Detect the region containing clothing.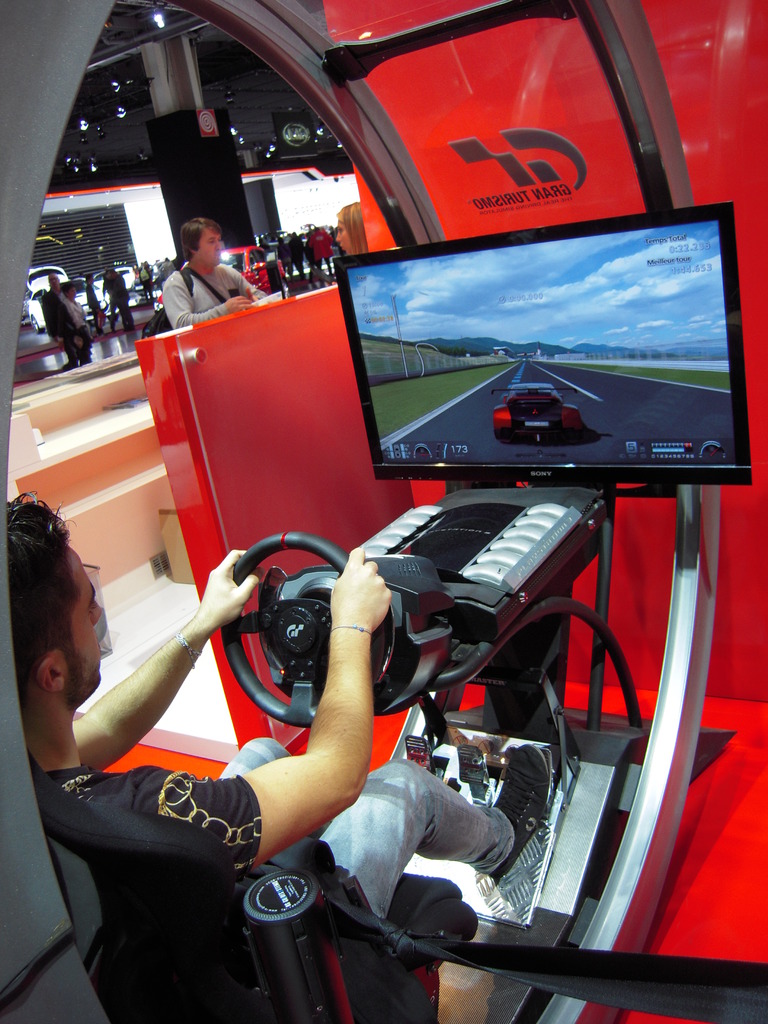
rect(51, 760, 515, 917).
